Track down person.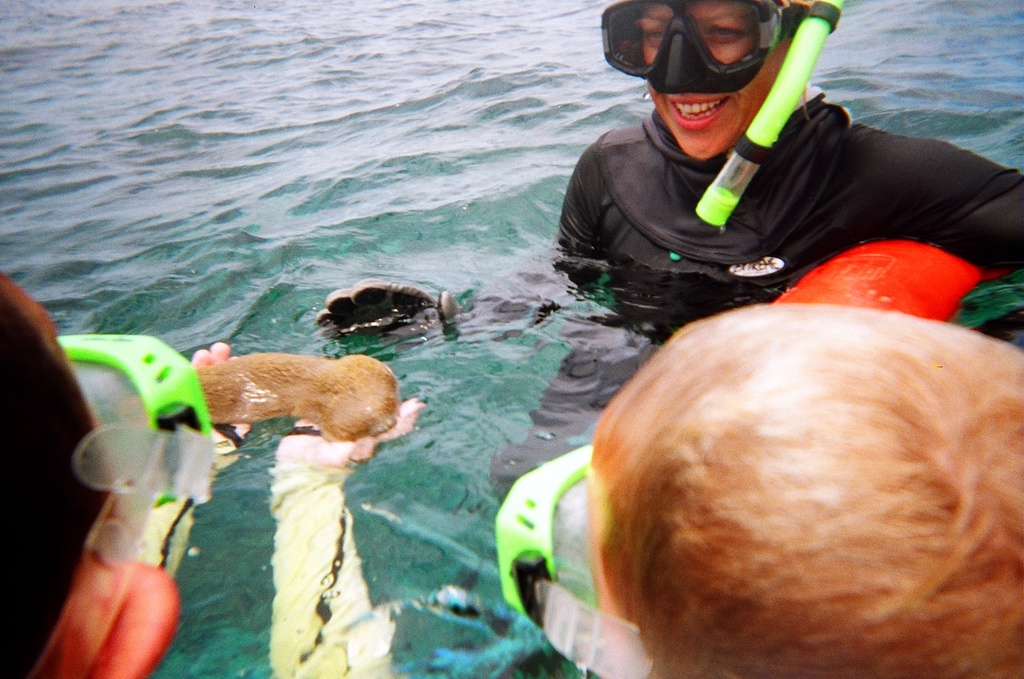
Tracked to 316 0 1023 504.
